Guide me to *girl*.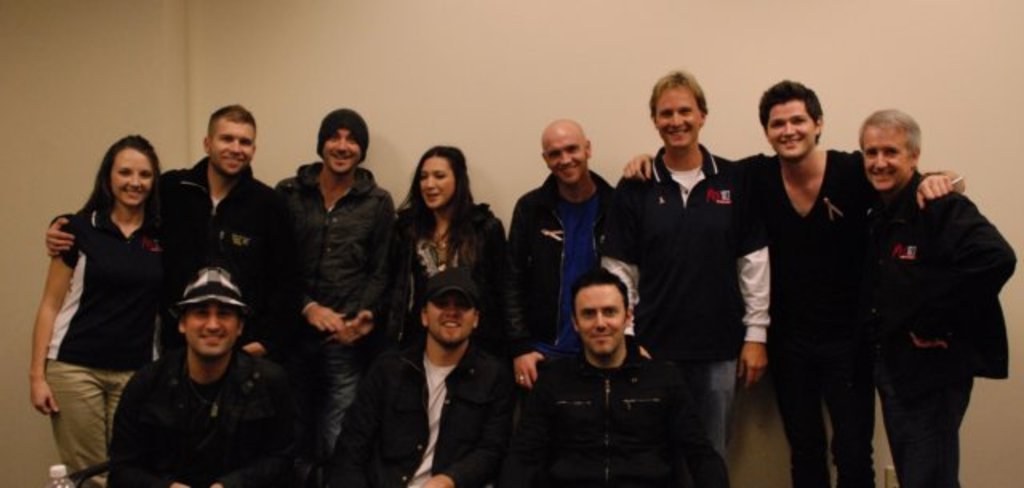
Guidance: [389,138,506,333].
